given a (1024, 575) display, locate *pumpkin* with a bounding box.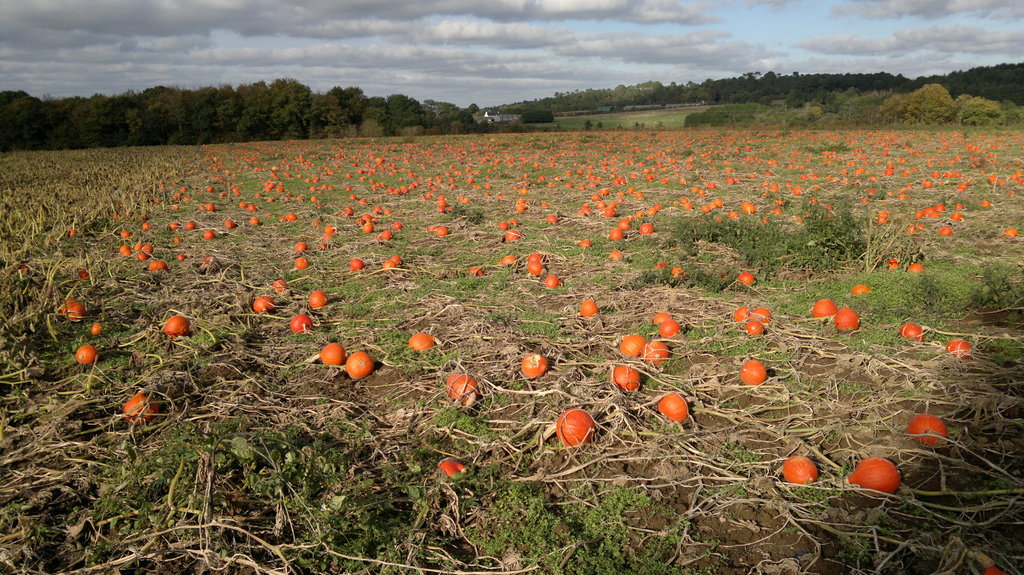
Located: select_region(575, 297, 601, 319).
